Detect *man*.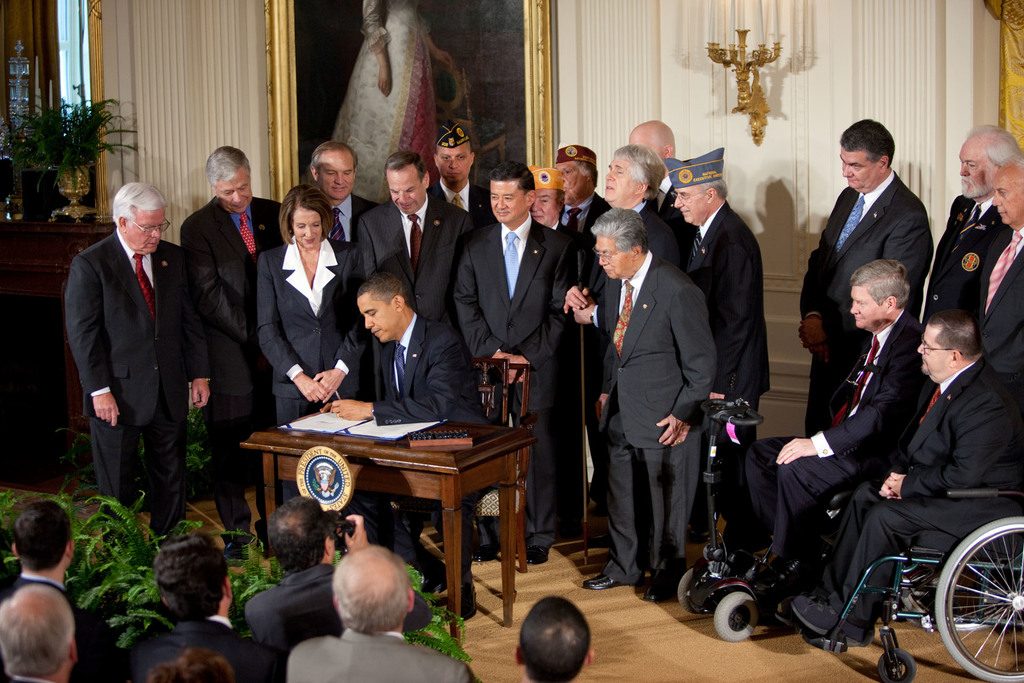
Detected at <region>577, 207, 719, 605</region>.
